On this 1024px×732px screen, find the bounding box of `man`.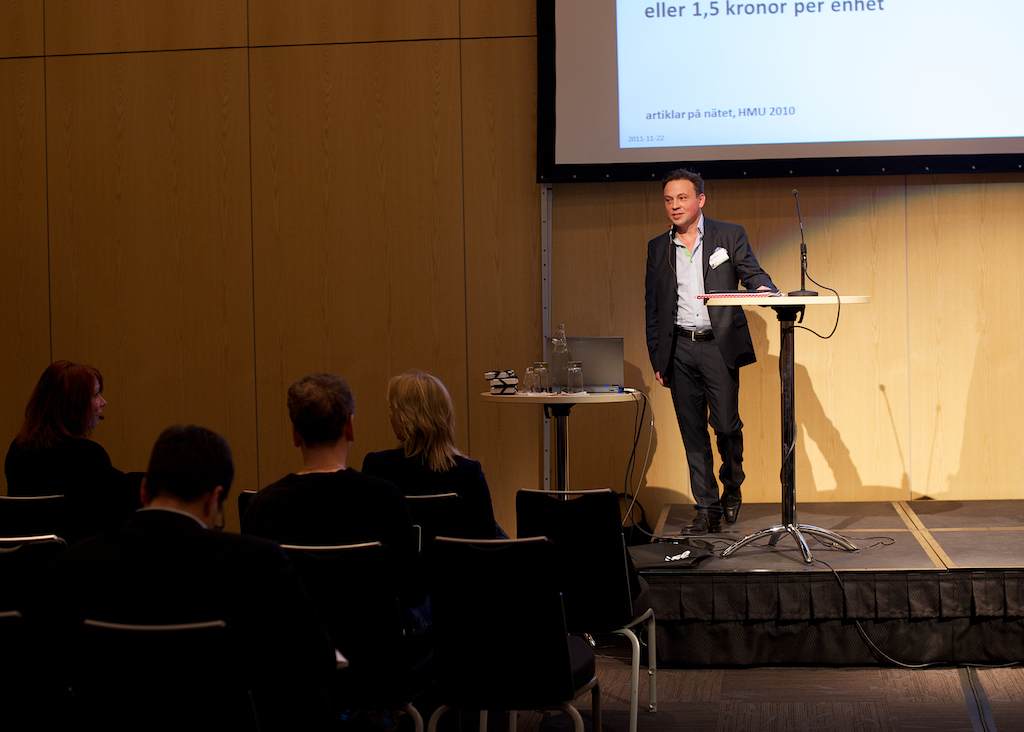
Bounding box: box=[249, 374, 422, 548].
